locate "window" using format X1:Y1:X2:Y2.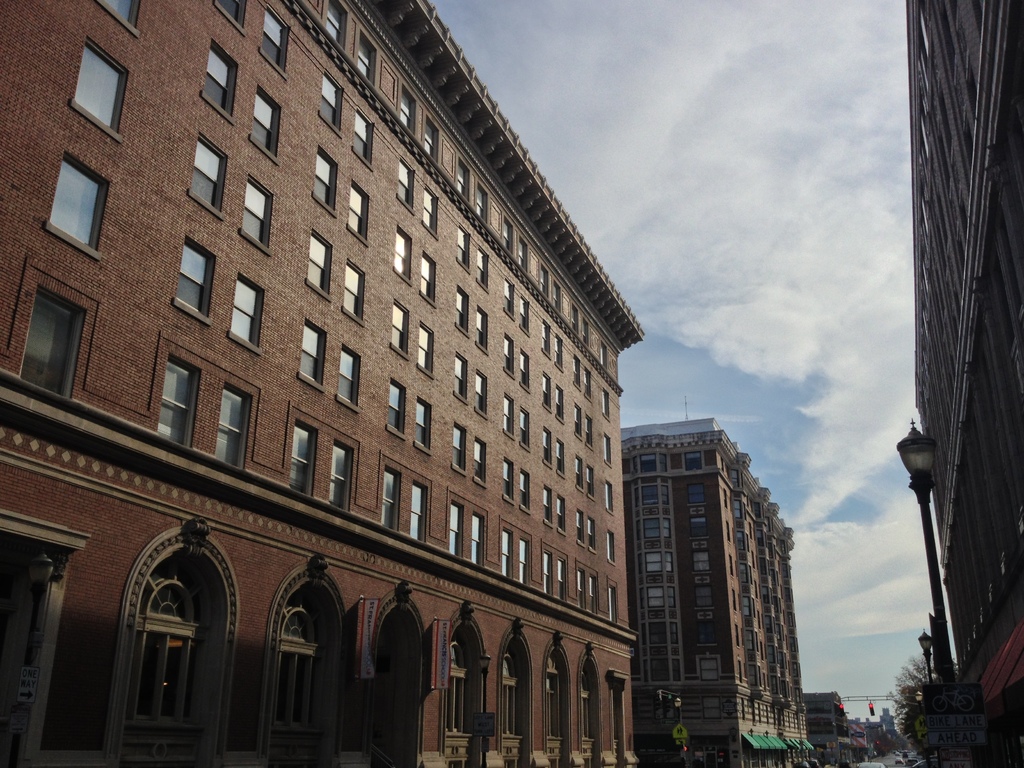
516:538:532:590.
